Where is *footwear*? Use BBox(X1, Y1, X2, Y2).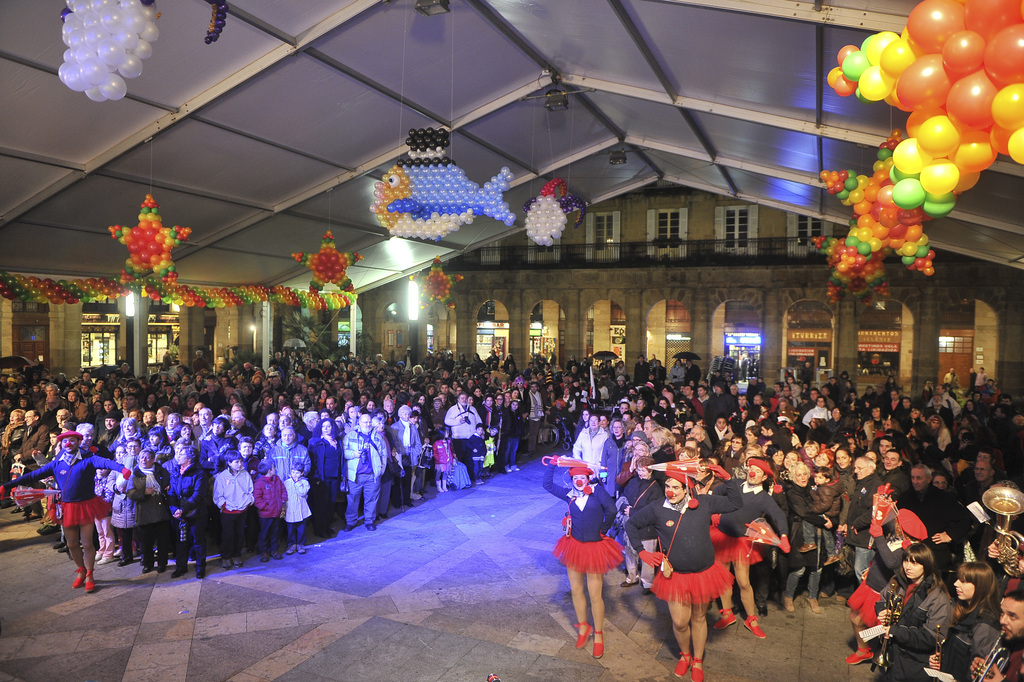
BBox(714, 608, 735, 629).
